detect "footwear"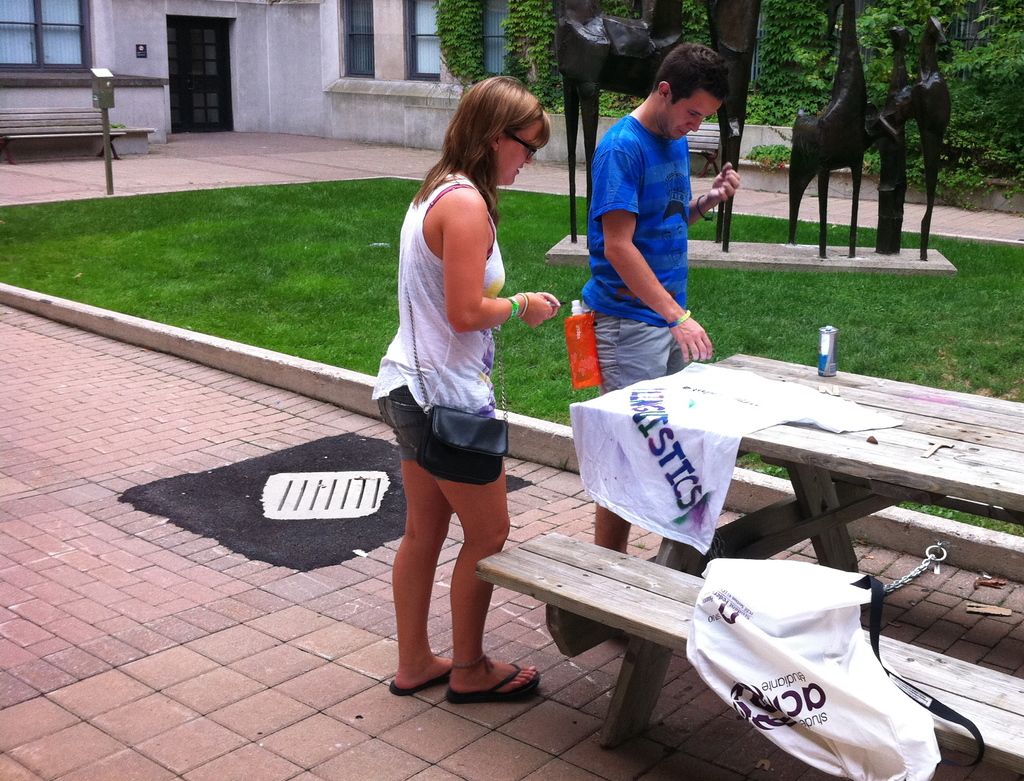
crop(387, 666, 453, 696)
